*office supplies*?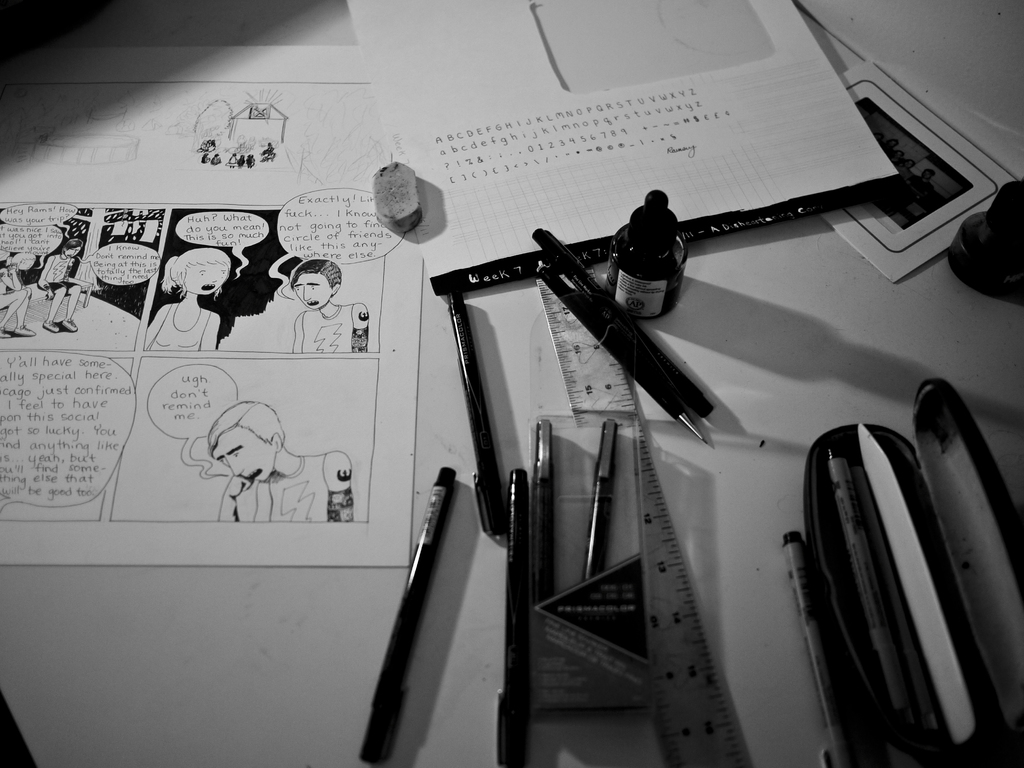
(829, 447, 916, 716)
